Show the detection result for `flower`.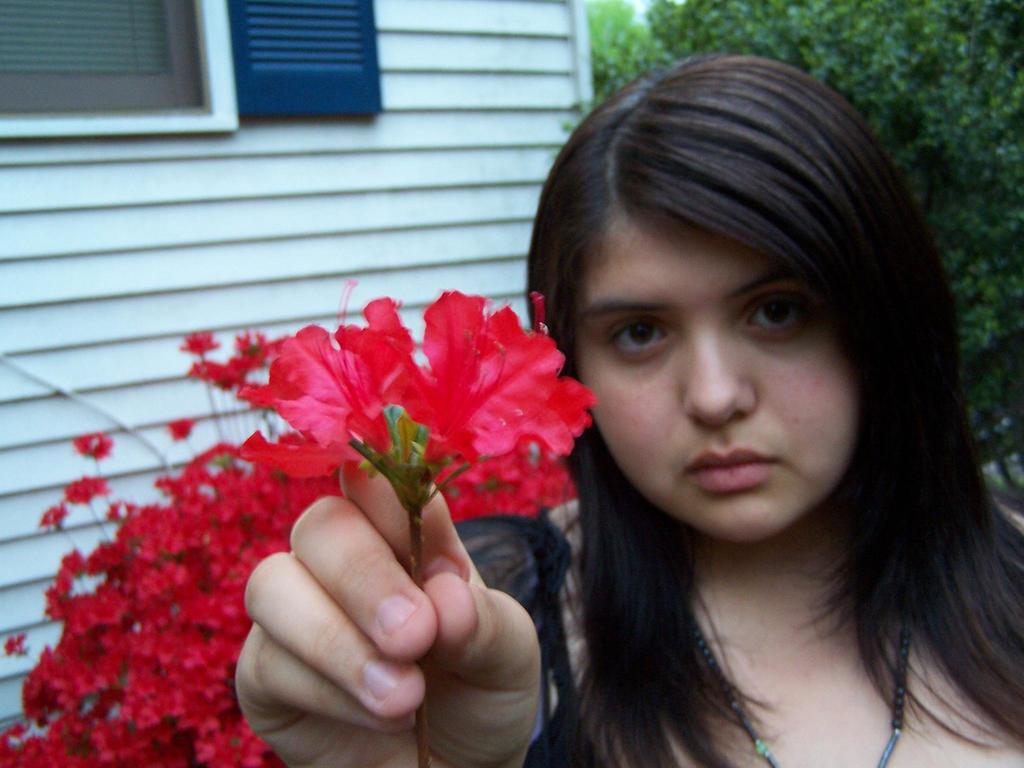
box(166, 415, 193, 436).
